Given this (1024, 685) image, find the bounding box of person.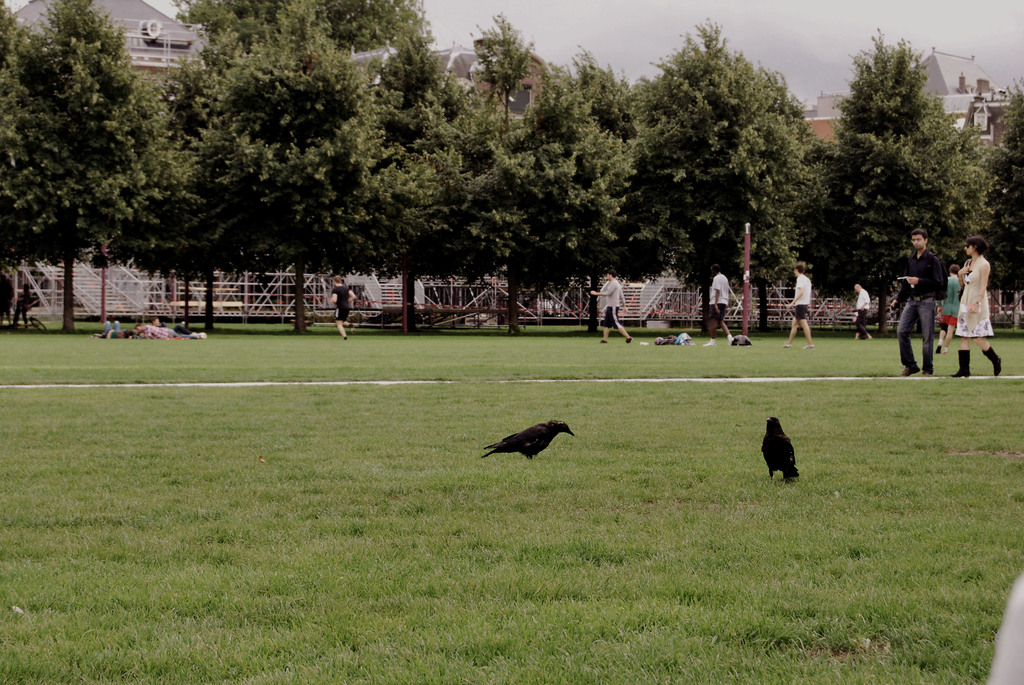
crop(329, 276, 358, 341).
